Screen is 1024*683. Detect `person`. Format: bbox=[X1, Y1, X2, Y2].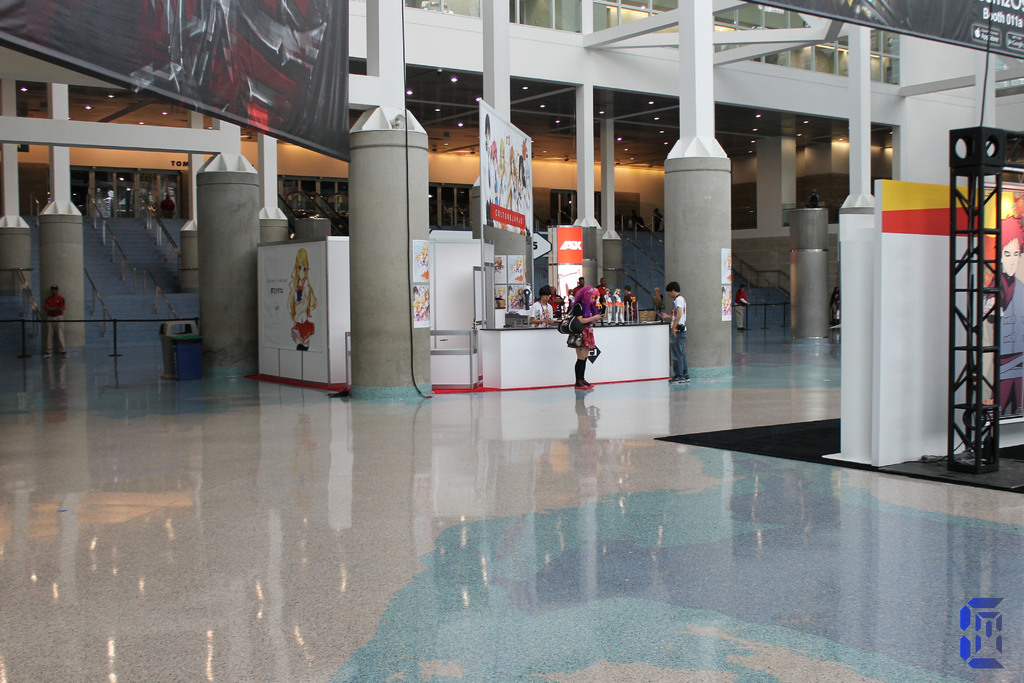
bbox=[160, 193, 174, 220].
